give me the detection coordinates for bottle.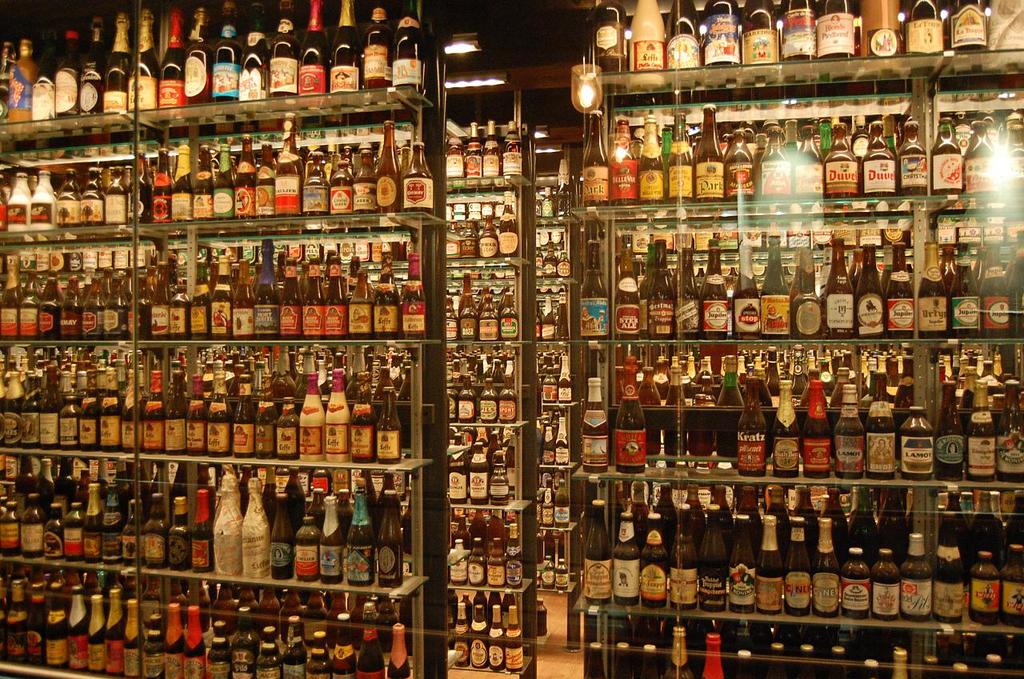
box=[585, 104, 606, 200].
